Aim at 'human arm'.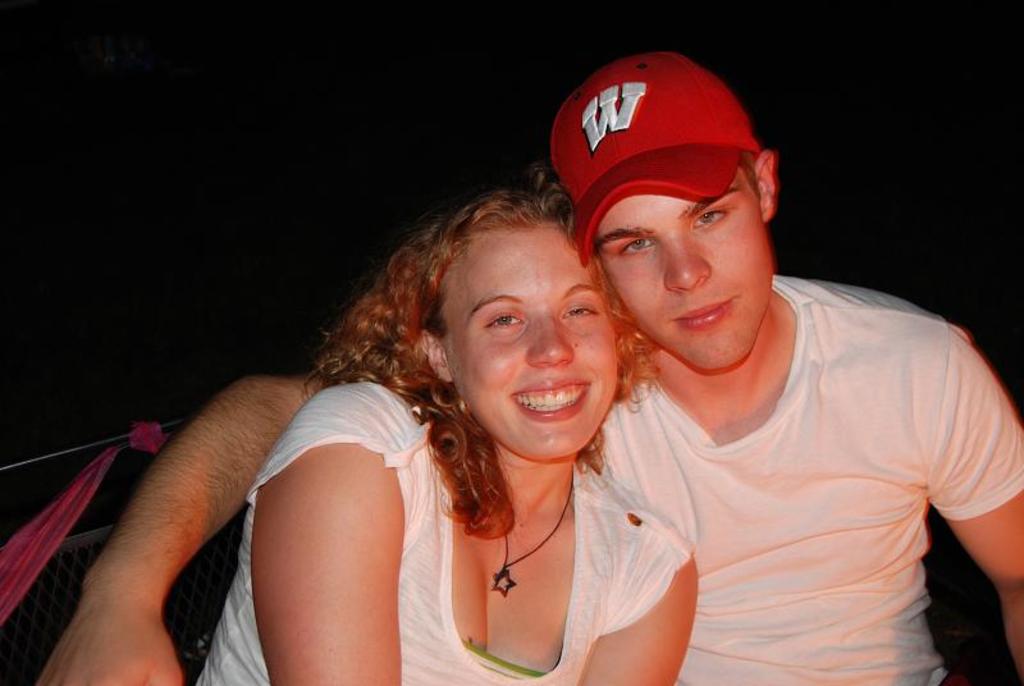
Aimed at {"x1": 918, "y1": 326, "x2": 1023, "y2": 685}.
